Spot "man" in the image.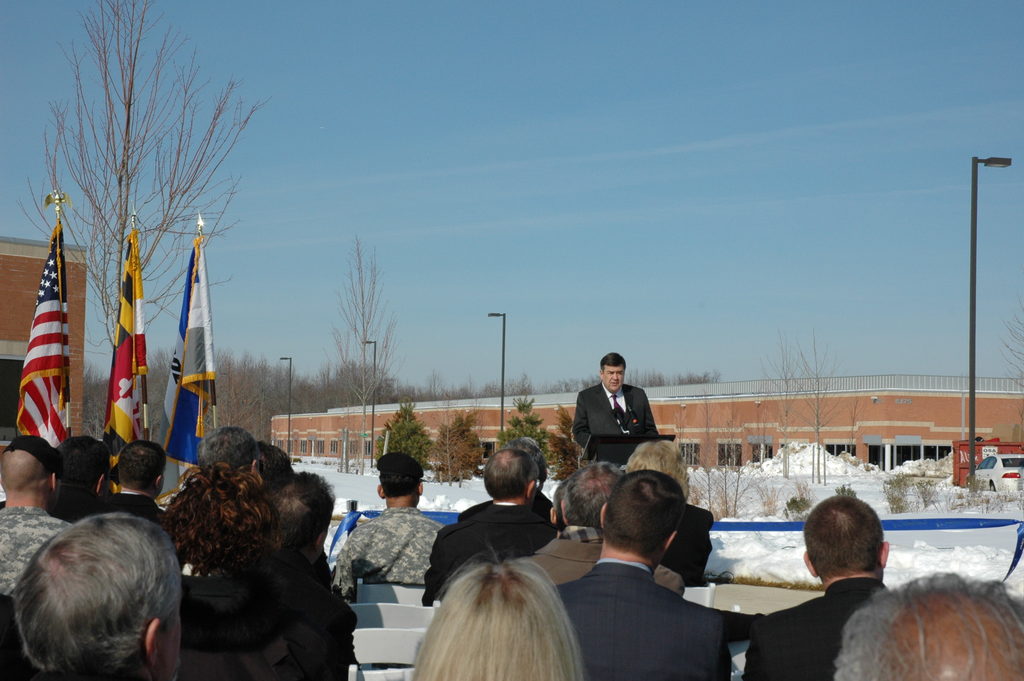
"man" found at 744:491:895:680.
